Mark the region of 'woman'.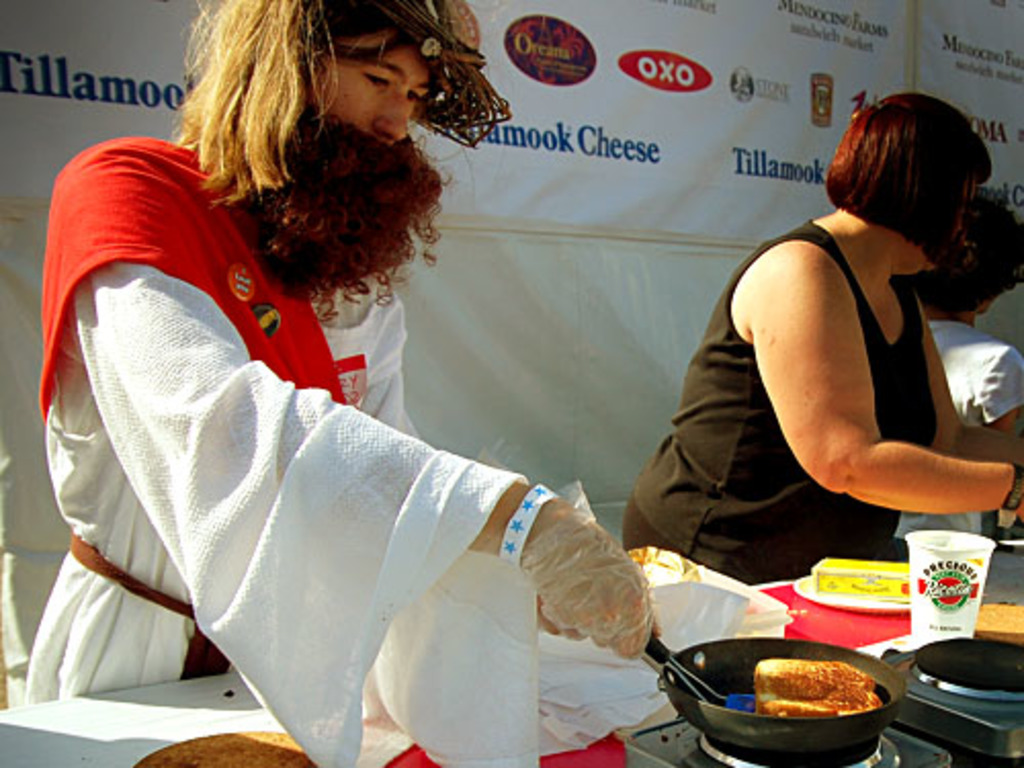
Region: <bbox>680, 82, 1016, 592</bbox>.
